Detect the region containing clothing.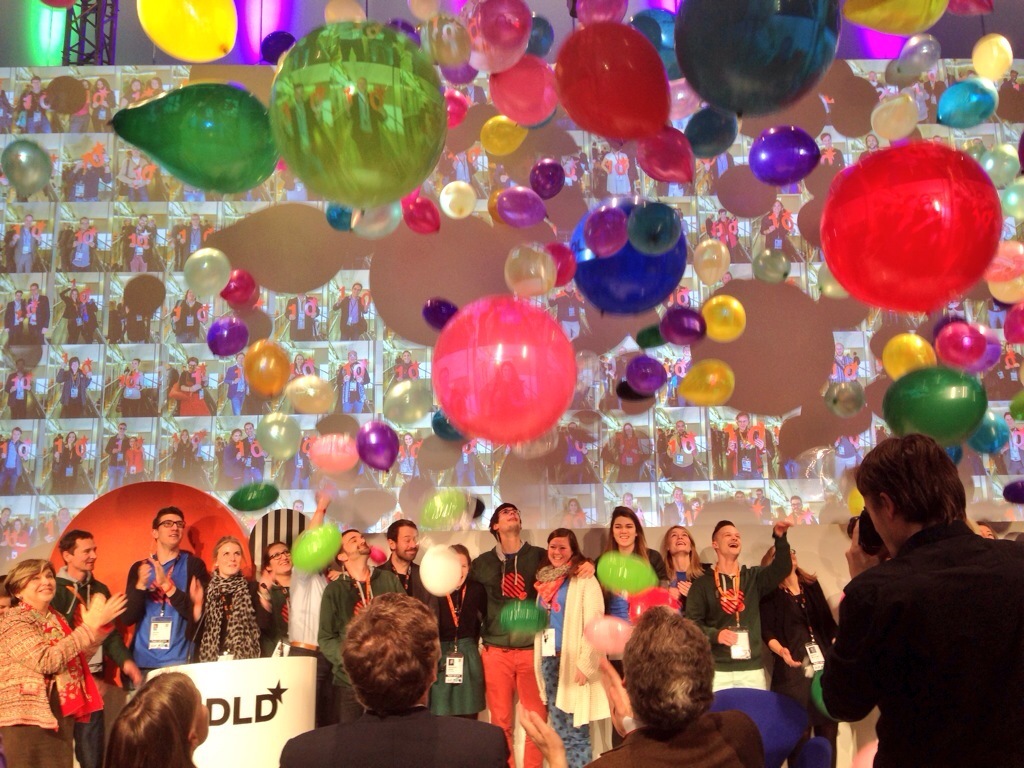
locate(0, 595, 105, 760).
